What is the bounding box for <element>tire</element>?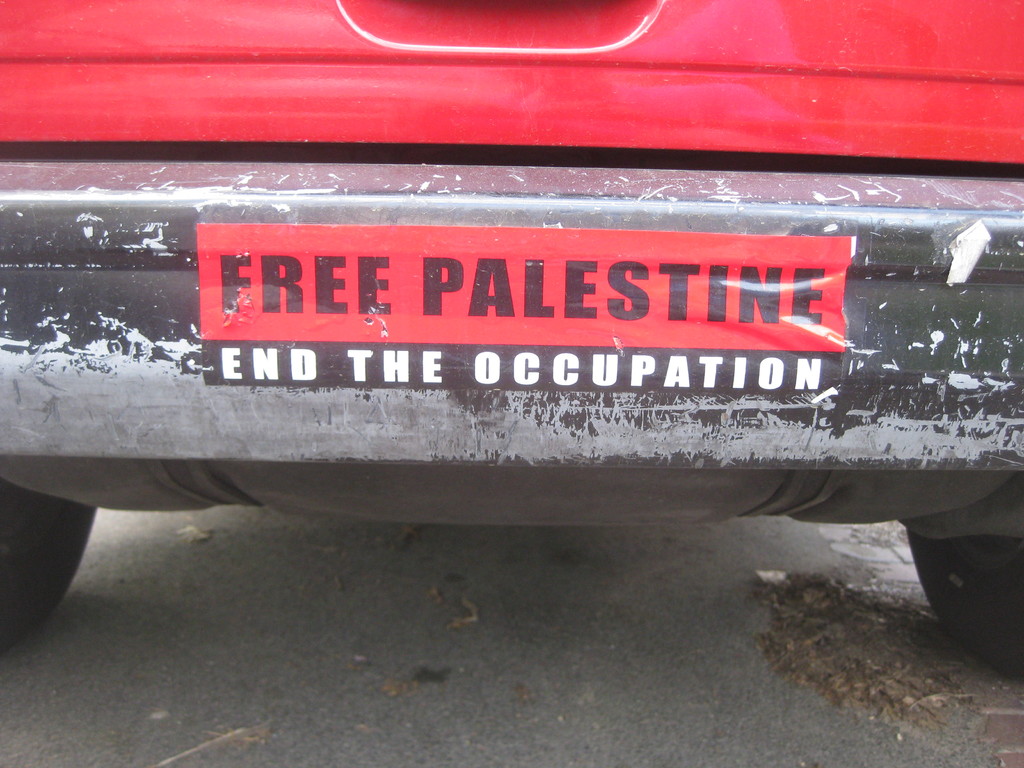
<region>902, 527, 1023, 682</region>.
